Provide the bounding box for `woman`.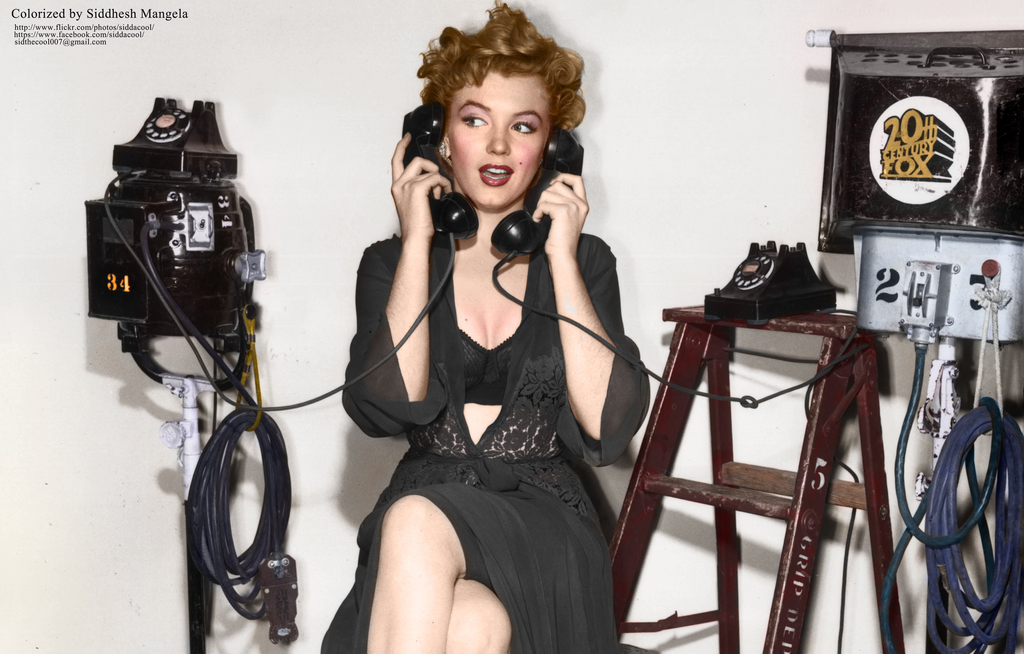
x1=321, y1=21, x2=642, y2=653.
